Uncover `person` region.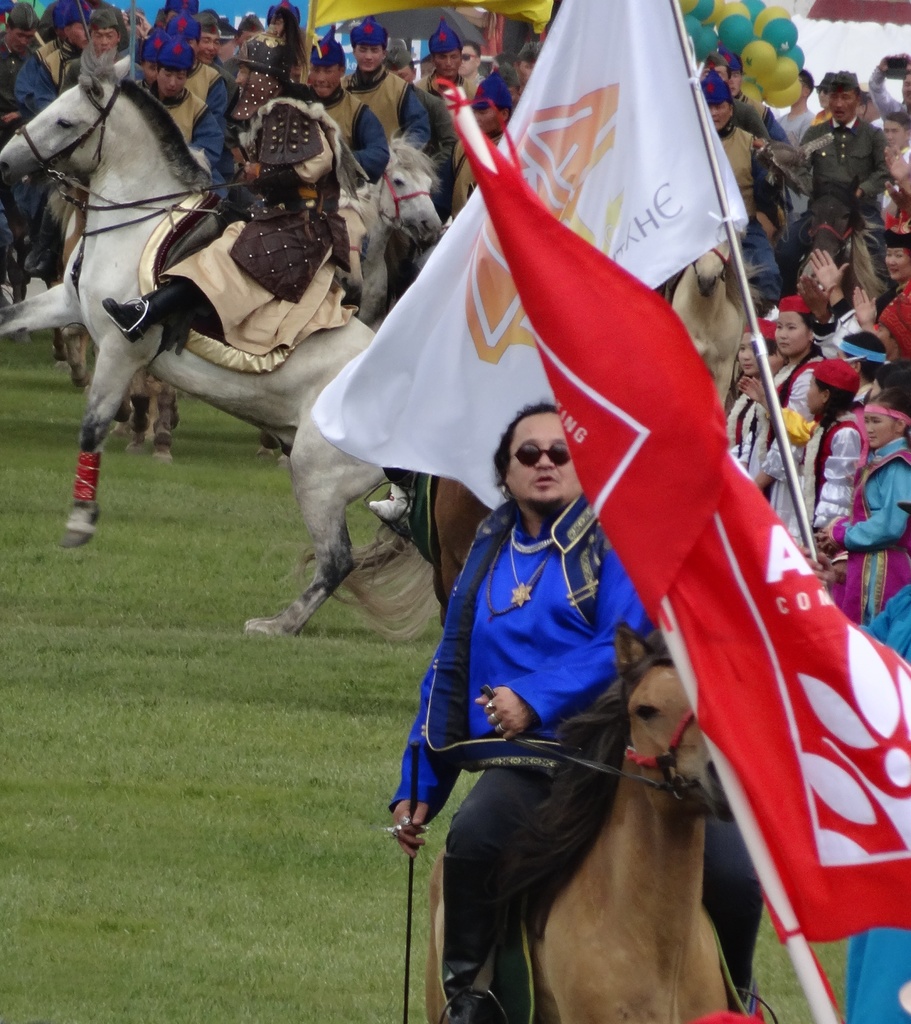
Uncovered: [left=0, top=0, right=307, bottom=200].
